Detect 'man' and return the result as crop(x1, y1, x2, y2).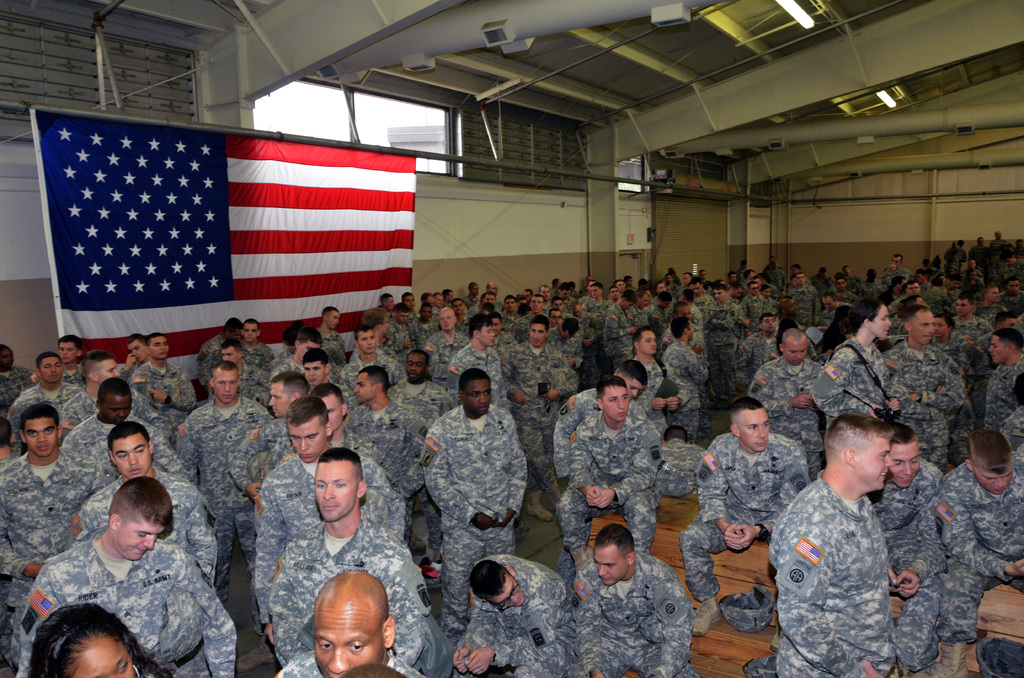
crop(504, 316, 579, 523).
